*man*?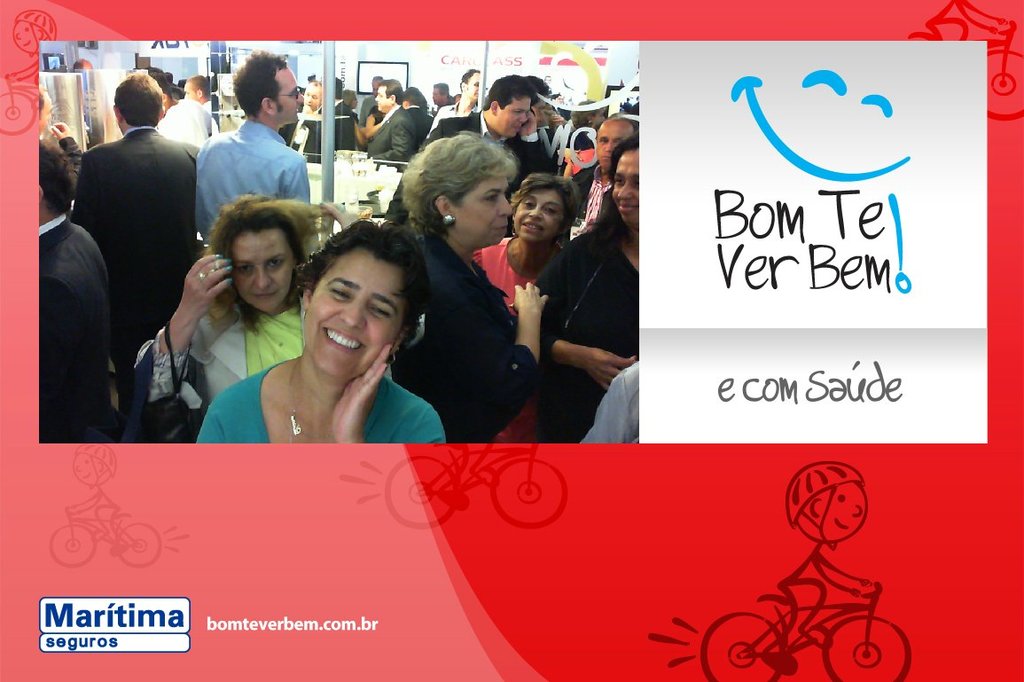
box=[361, 78, 417, 172]
